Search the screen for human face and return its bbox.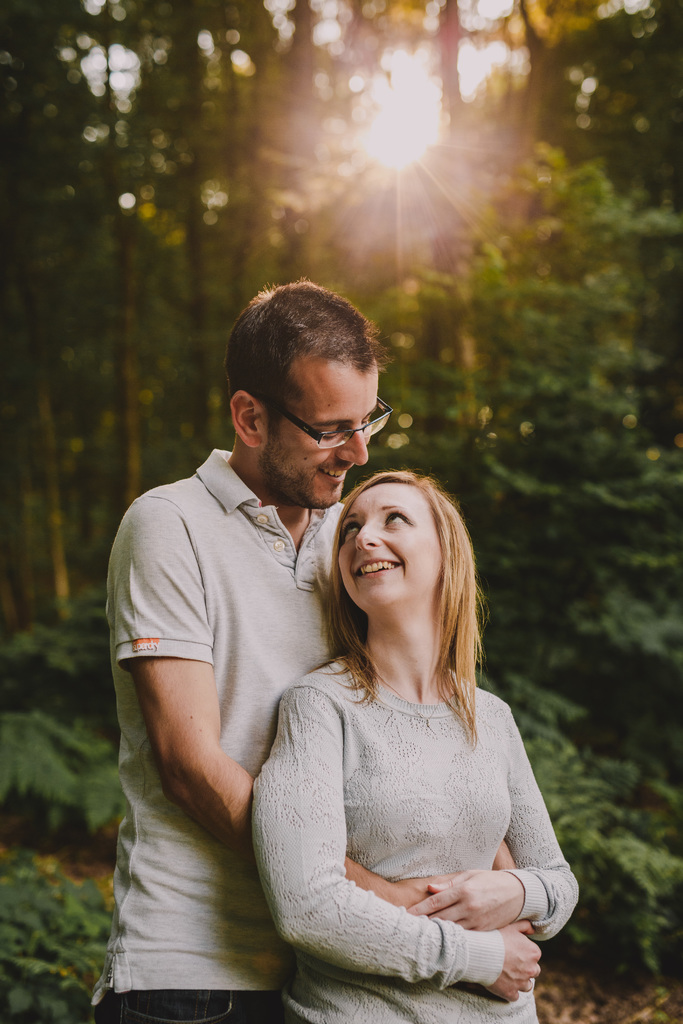
Found: 270 356 375 510.
